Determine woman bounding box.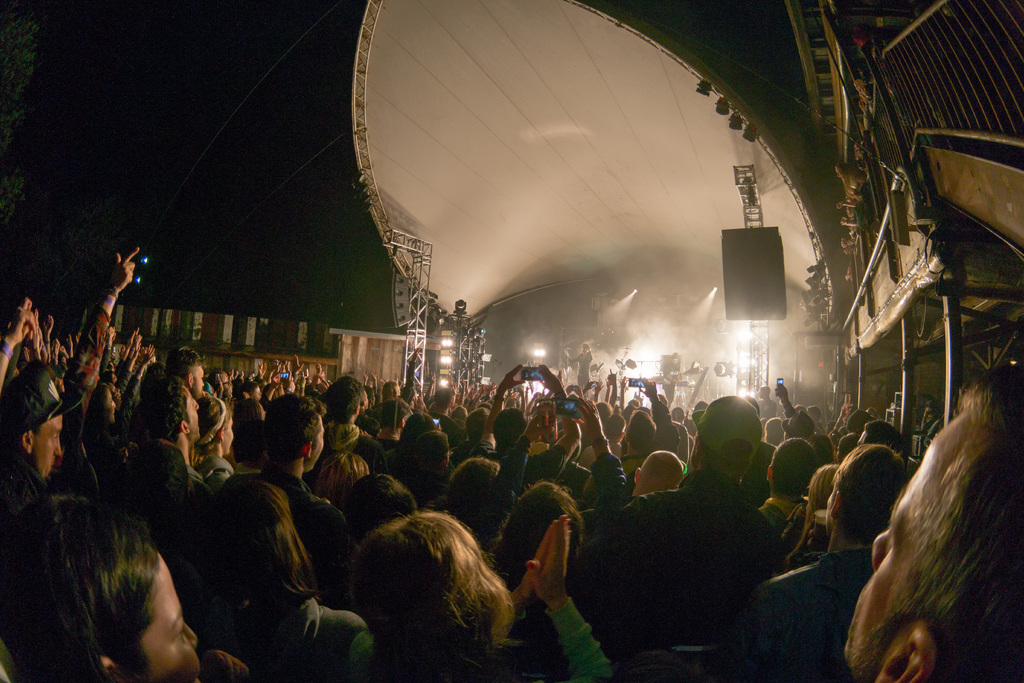
Determined: <box>345,509,615,682</box>.
